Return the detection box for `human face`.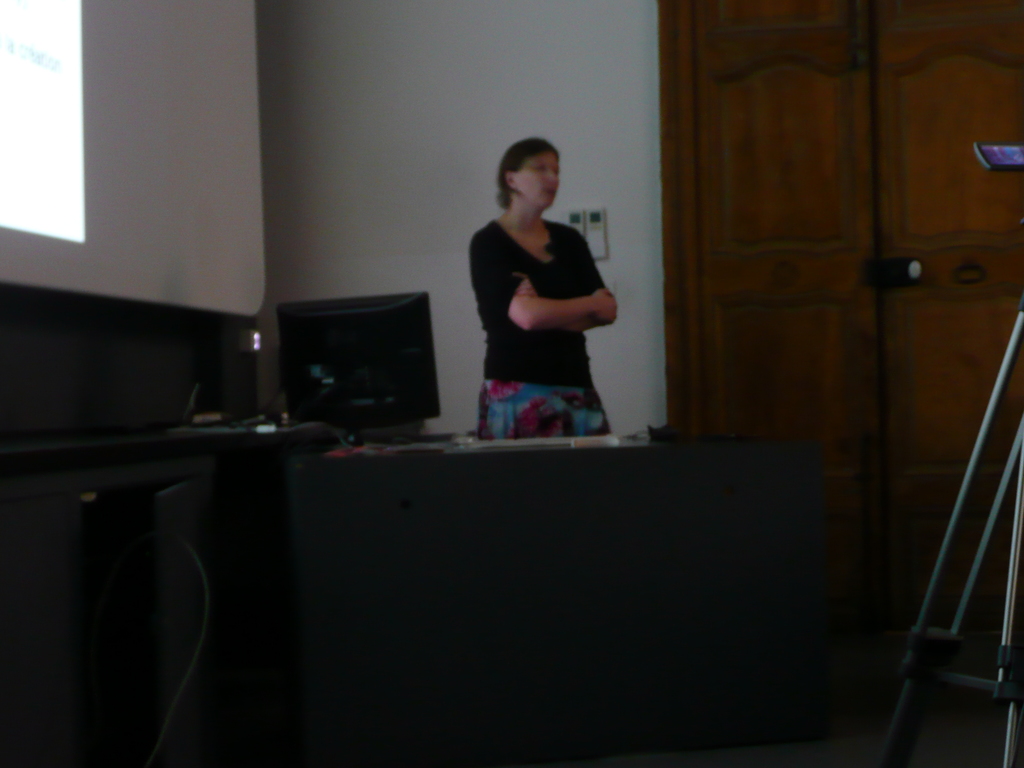
[left=512, top=150, right=560, bottom=214].
